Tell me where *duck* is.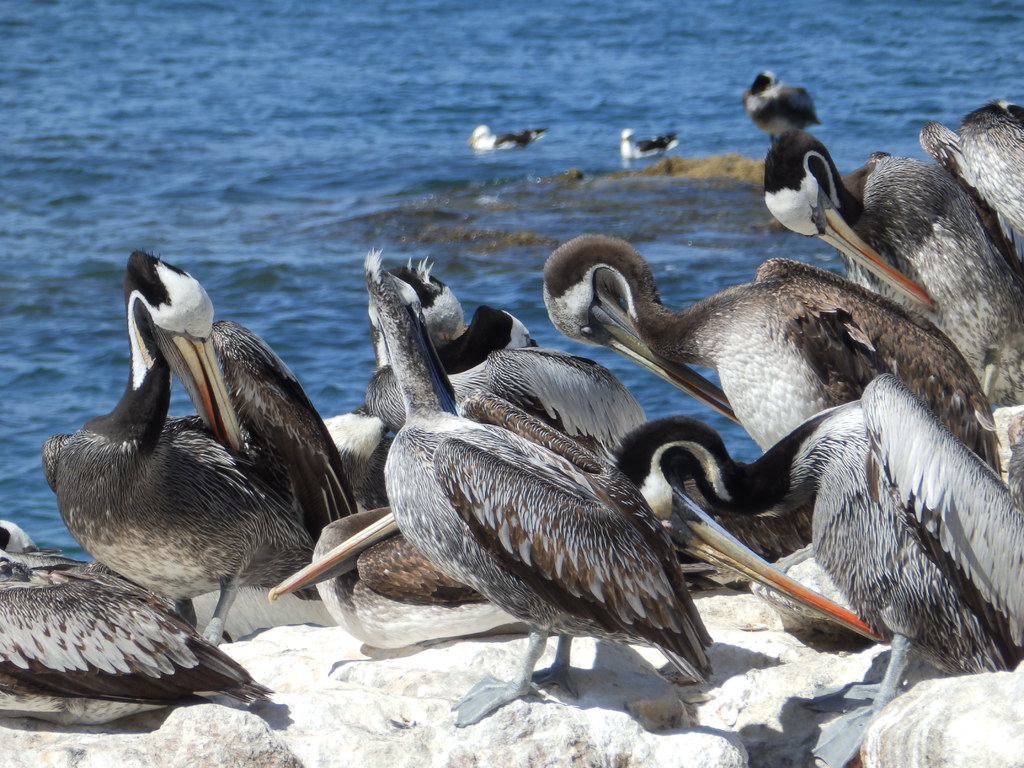
*duck* is at rect(372, 246, 731, 742).
